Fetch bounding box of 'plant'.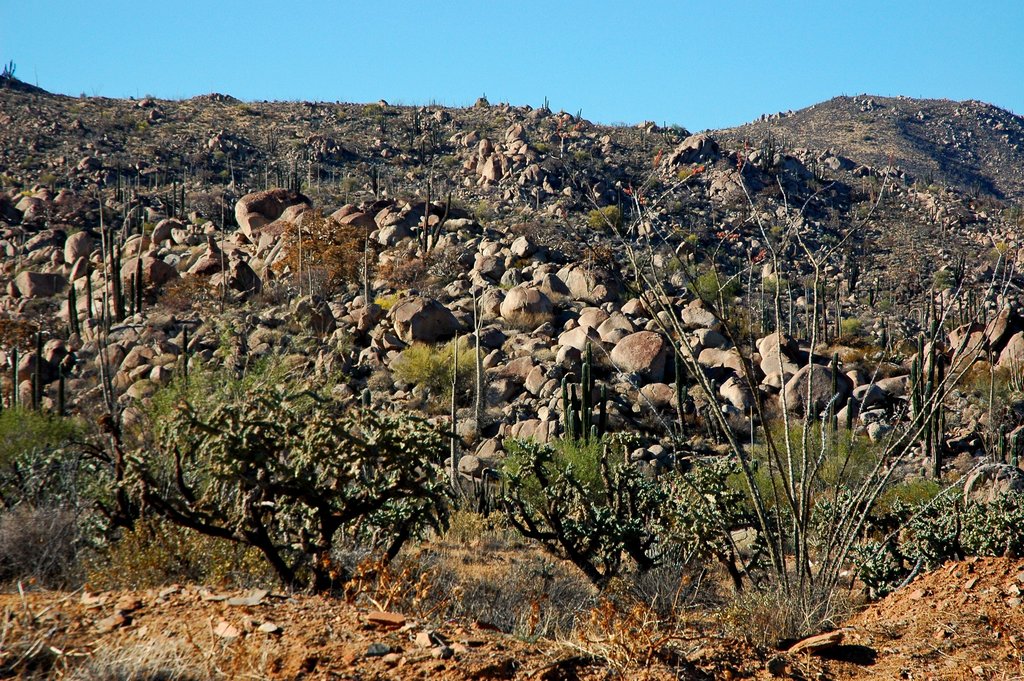
Bbox: [x1=483, y1=92, x2=487, y2=110].
